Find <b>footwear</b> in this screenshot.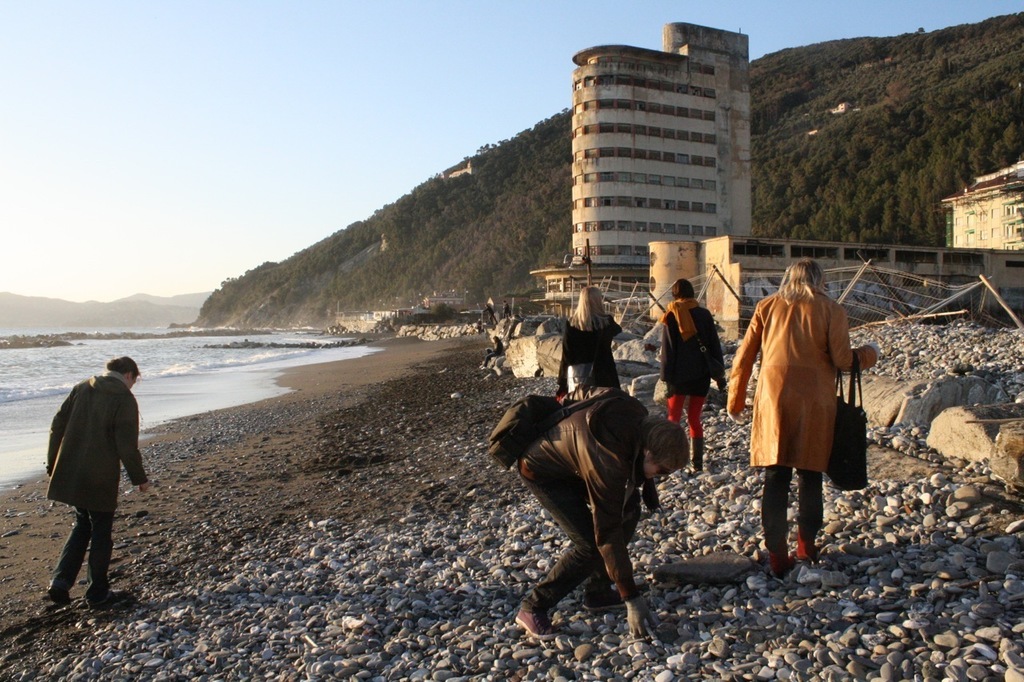
The bounding box for <b>footwear</b> is pyautogui.locateOnScreen(84, 588, 132, 615).
